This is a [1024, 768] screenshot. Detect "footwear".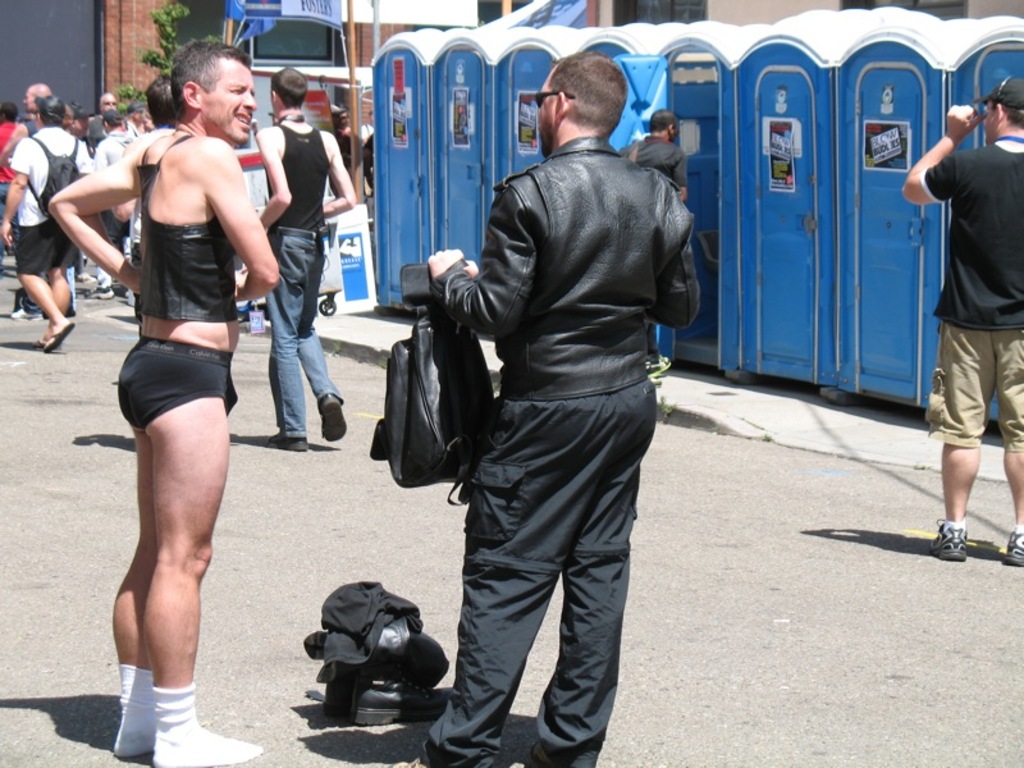
[82, 283, 115, 298].
